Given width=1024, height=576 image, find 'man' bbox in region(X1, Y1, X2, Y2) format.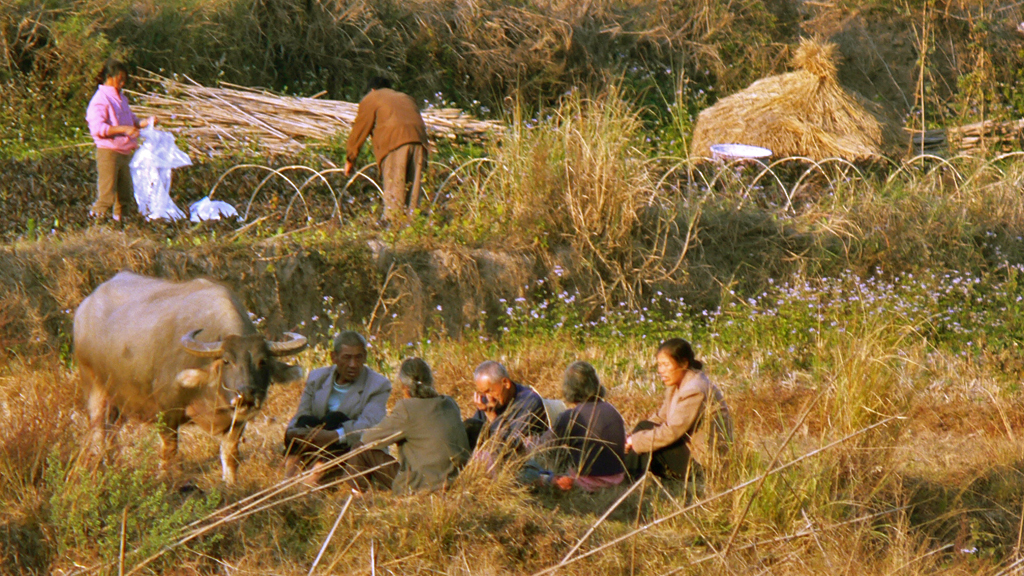
region(458, 357, 547, 479).
